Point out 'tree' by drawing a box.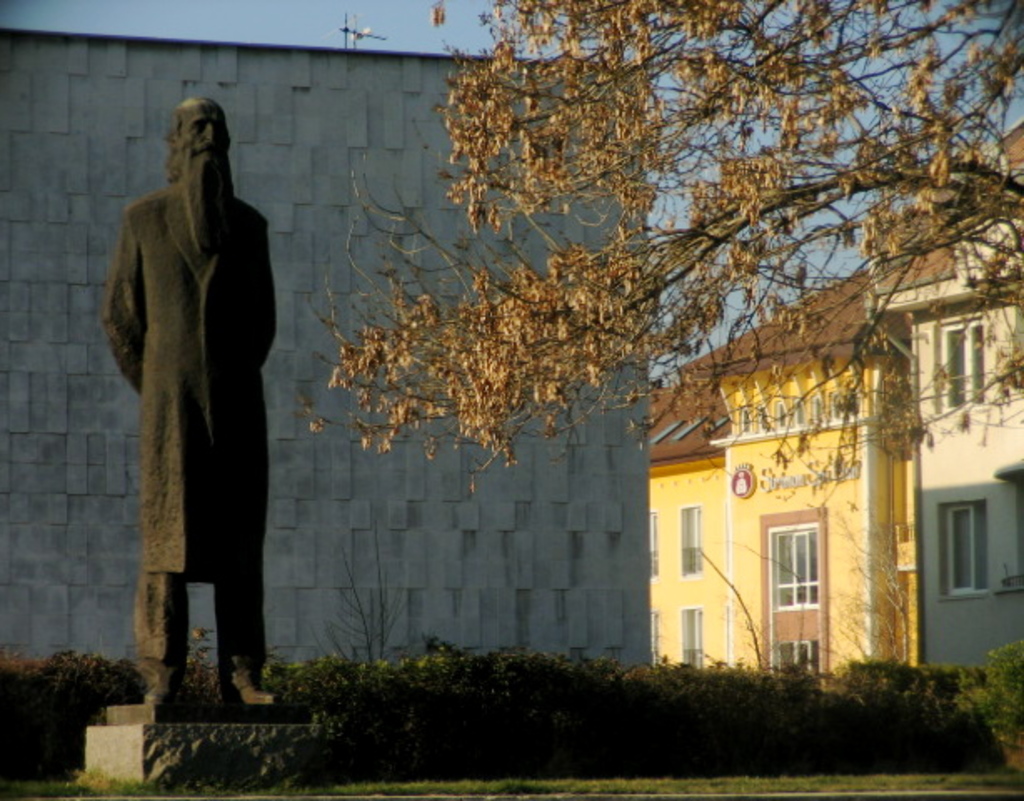
<box>335,0,1022,462</box>.
